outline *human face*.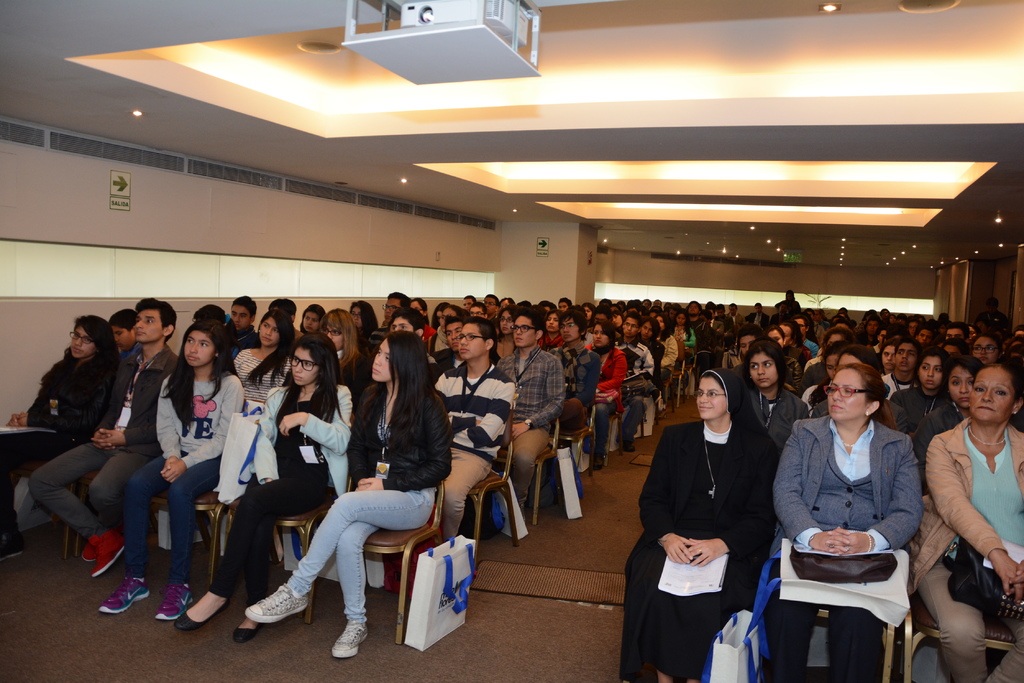
Outline: (593, 325, 610, 346).
